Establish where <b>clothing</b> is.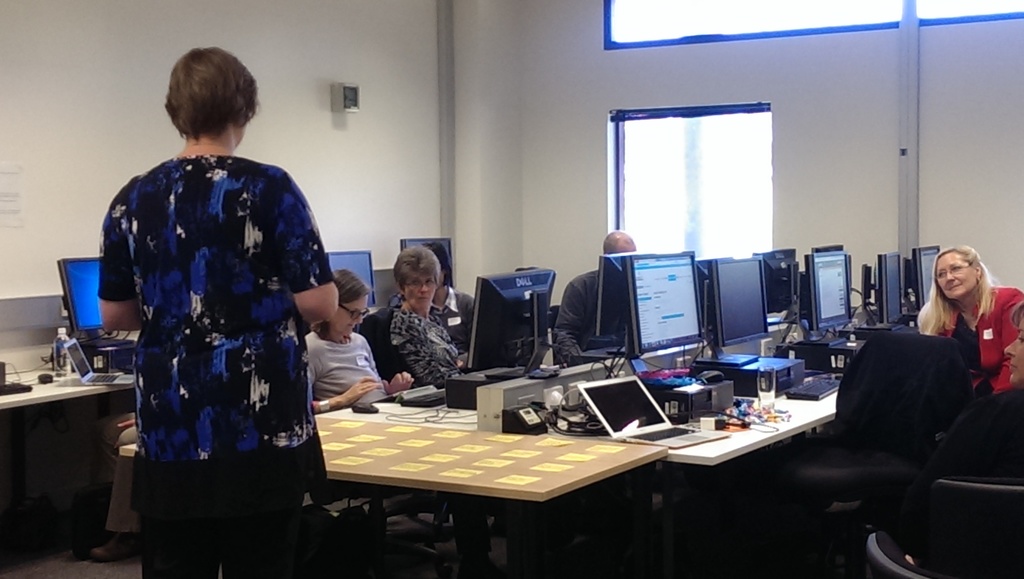
Established at bbox=(304, 330, 385, 402).
